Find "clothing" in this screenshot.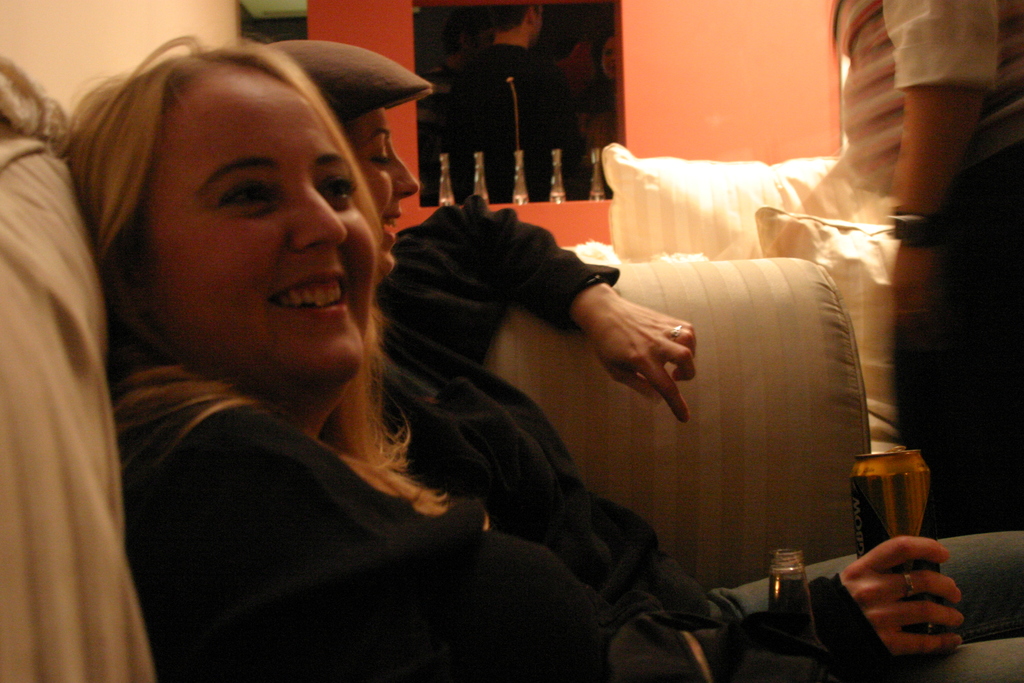
The bounding box for "clothing" is 826,0,1023,539.
